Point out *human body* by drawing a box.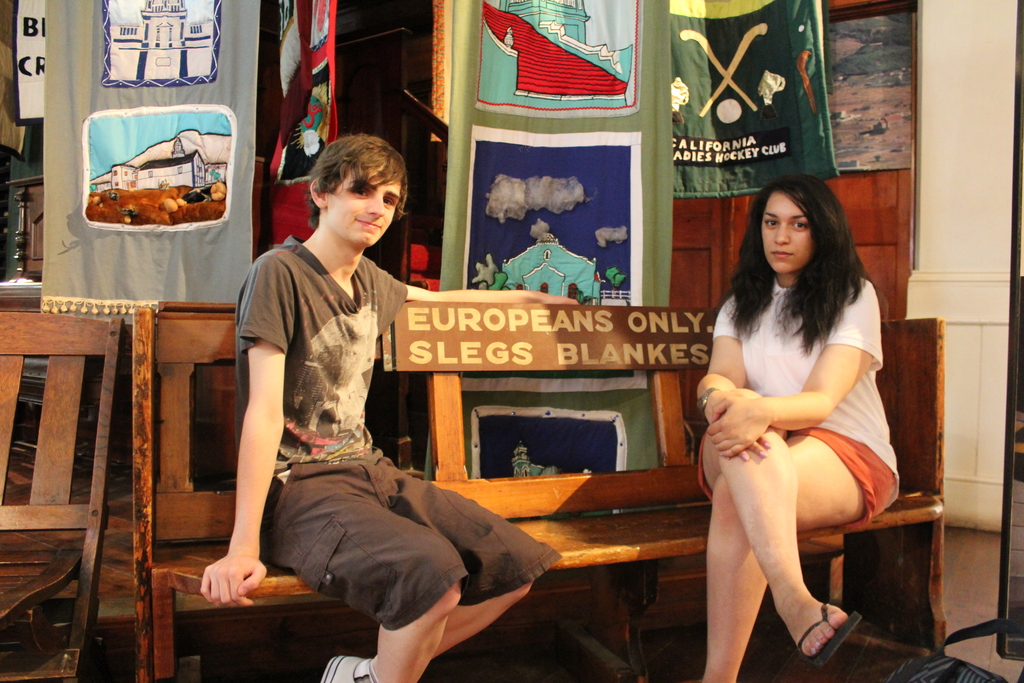
detection(692, 192, 906, 676).
